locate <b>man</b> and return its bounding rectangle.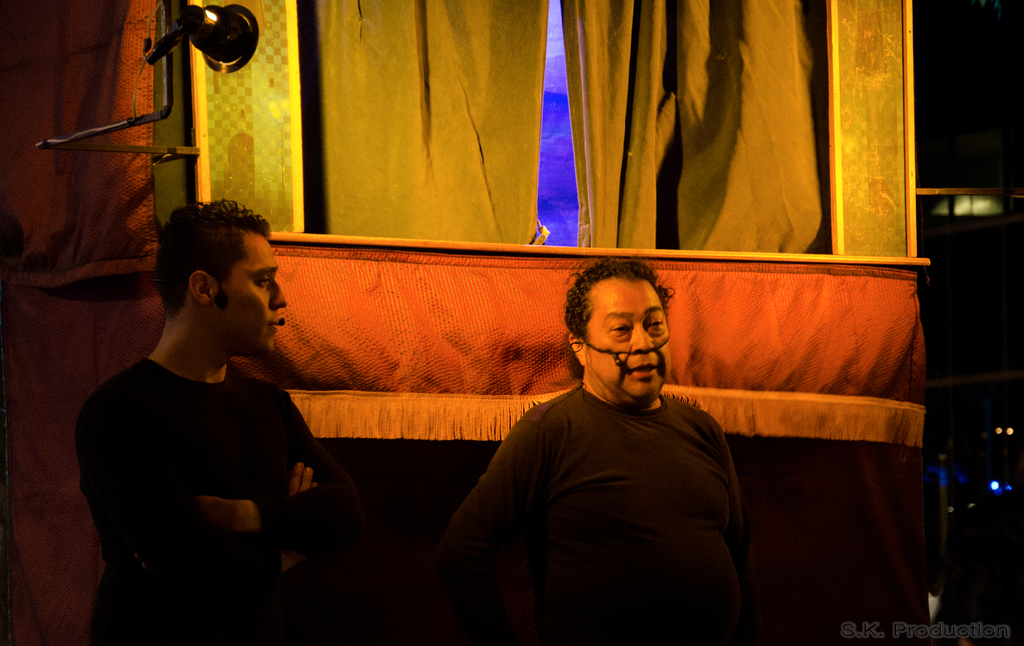
[74, 195, 365, 645].
